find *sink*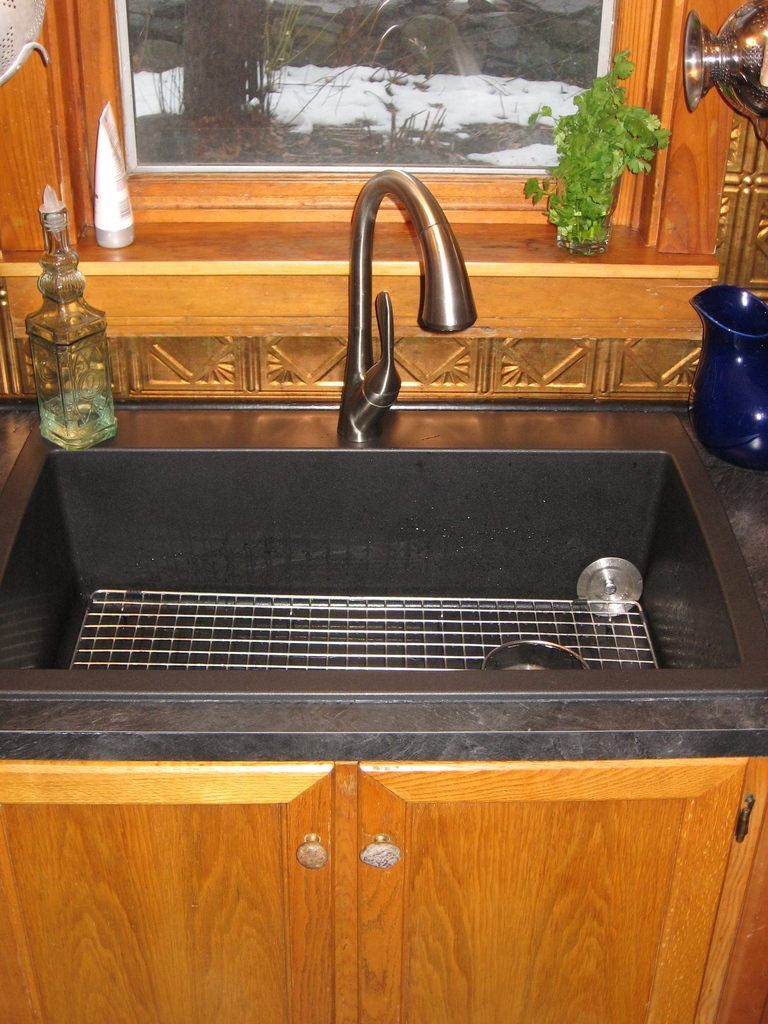
<box>0,166,767,708</box>
